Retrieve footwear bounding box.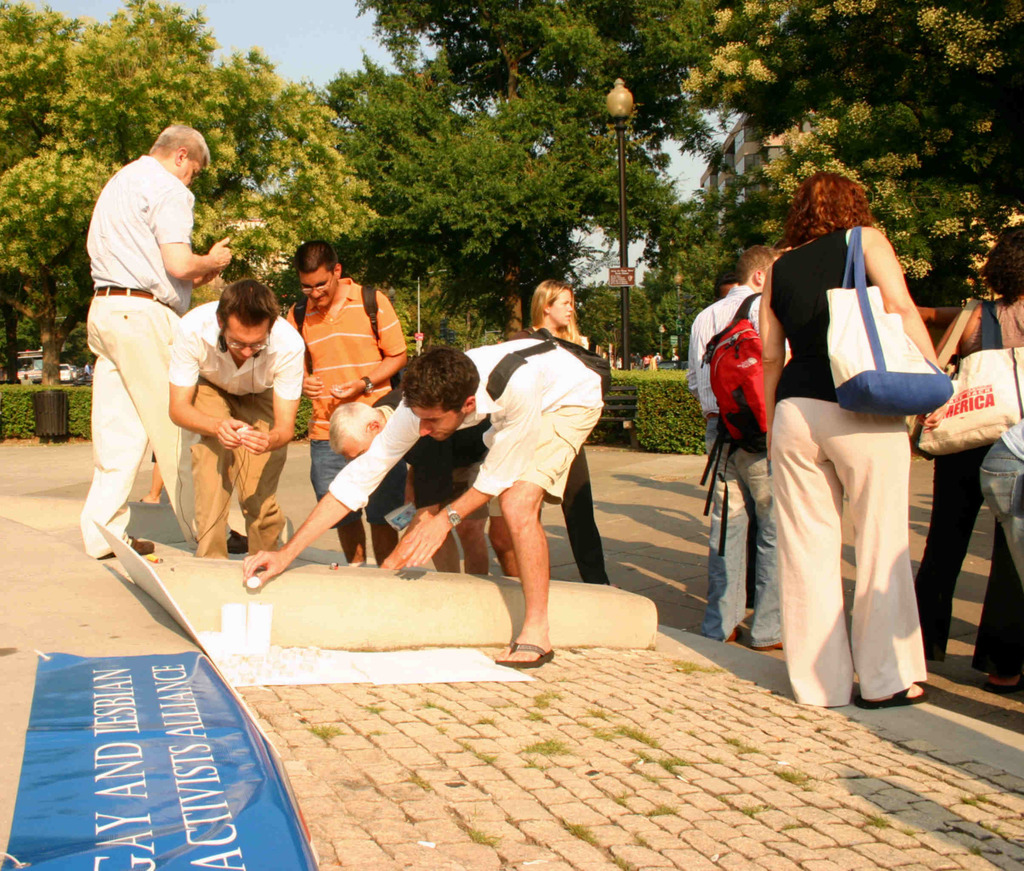
Bounding box: 492,642,555,667.
